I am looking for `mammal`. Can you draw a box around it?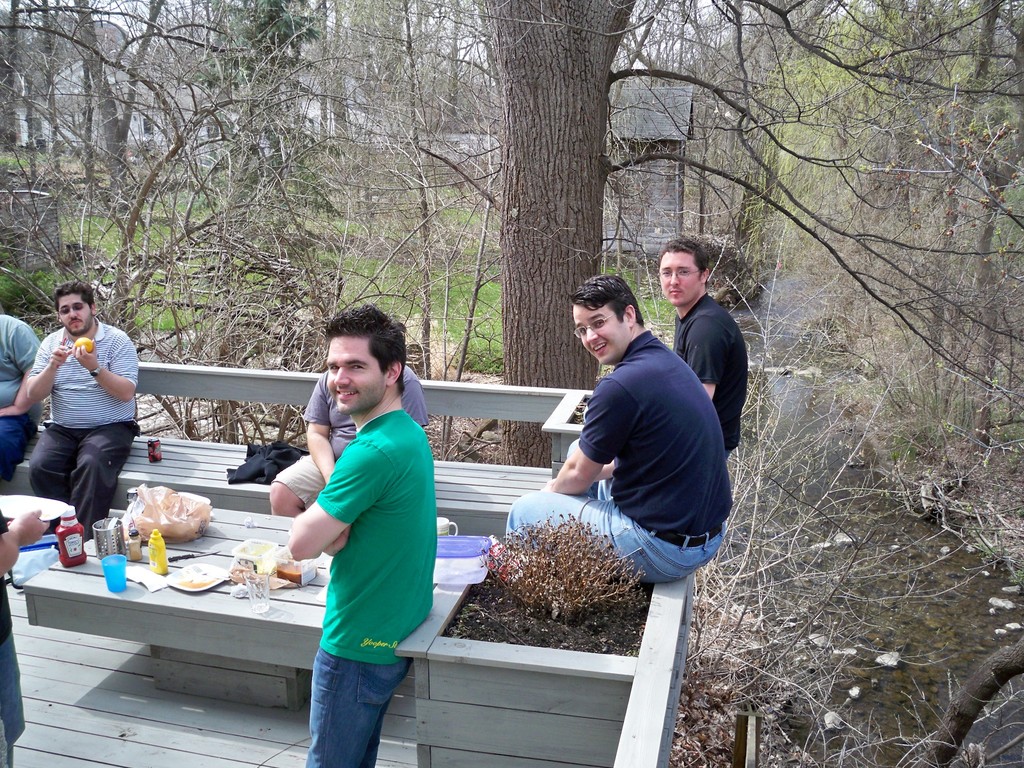
Sure, the bounding box is bbox=[0, 311, 44, 490].
